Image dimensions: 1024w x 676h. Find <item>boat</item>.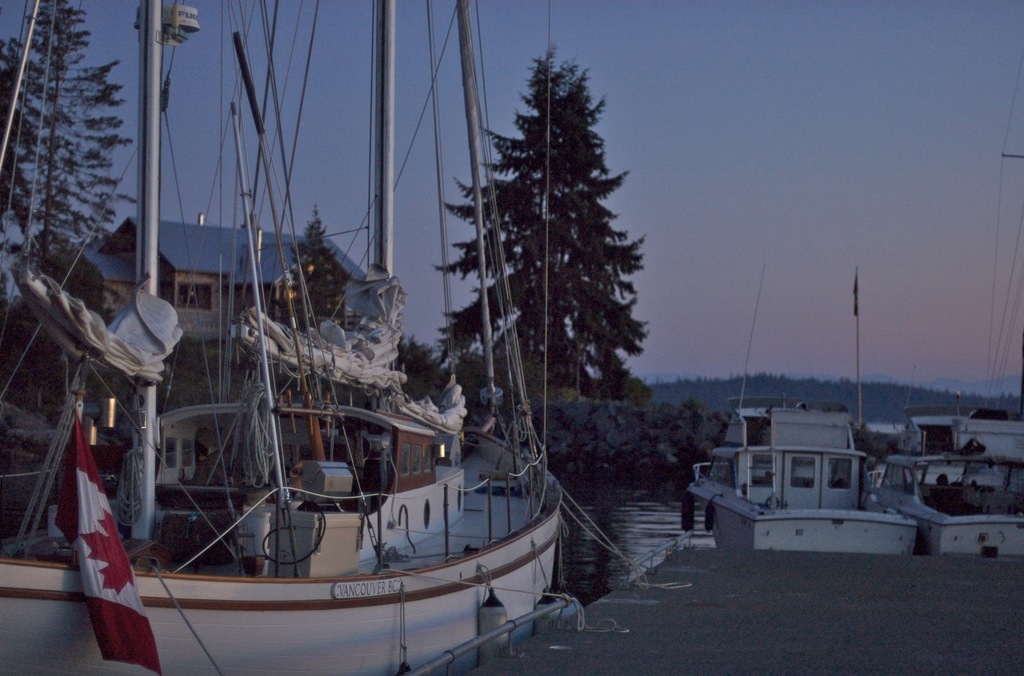
bbox(675, 394, 917, 551).
